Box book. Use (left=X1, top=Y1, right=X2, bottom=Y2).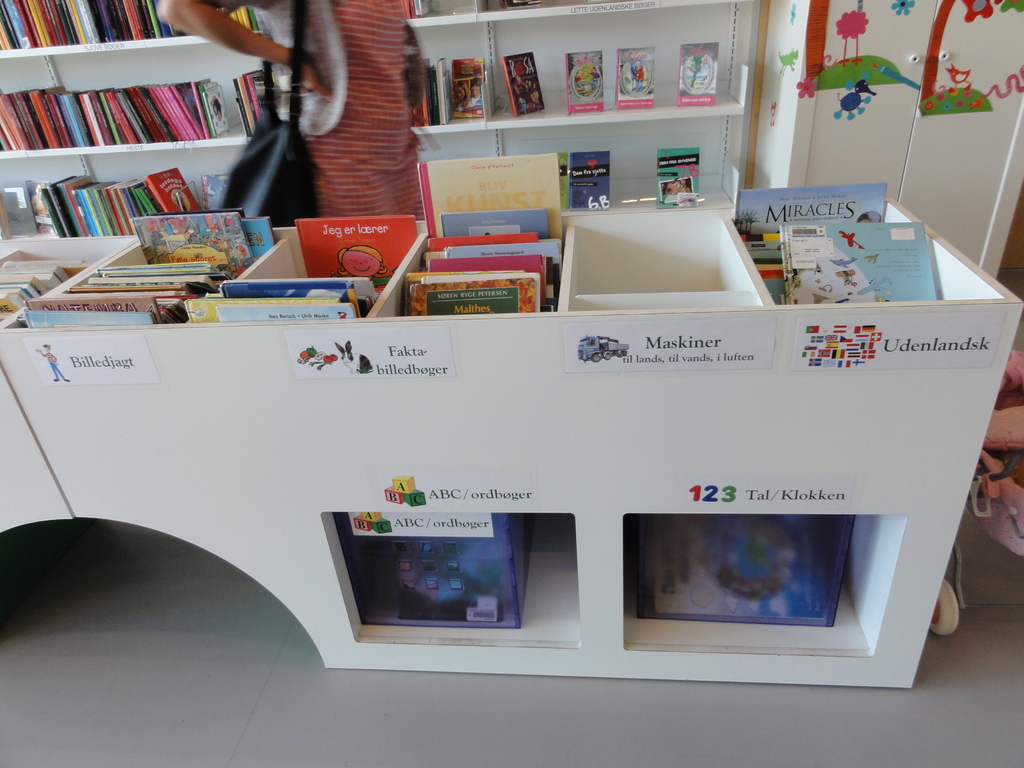
(left=657, top=149, right=702, bottom=205).
